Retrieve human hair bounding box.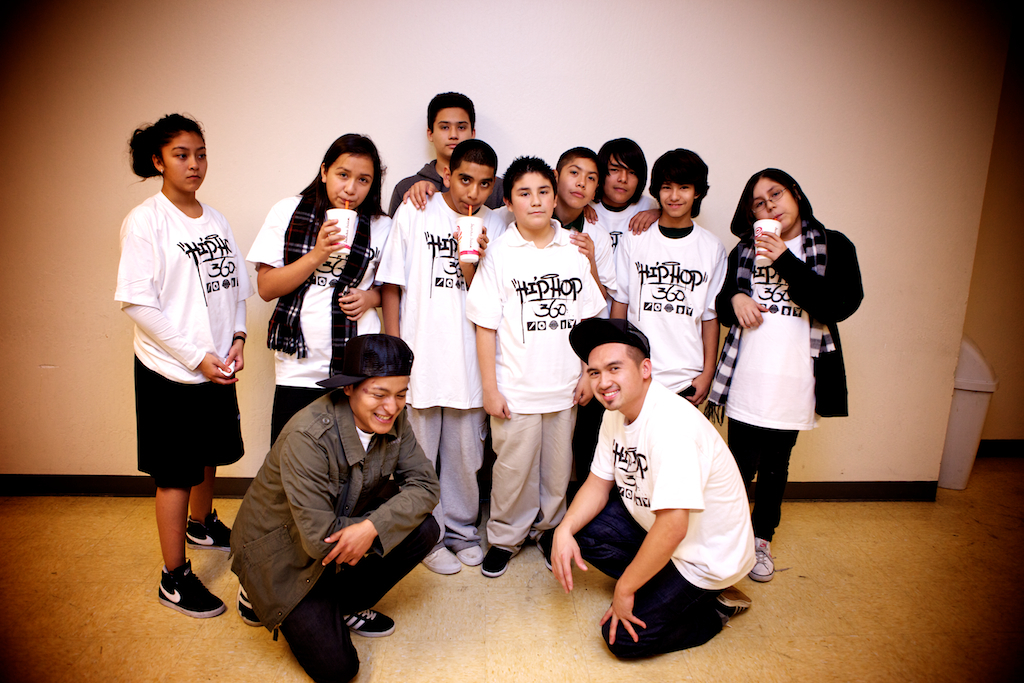
Bounding box: [349,375,371,391].
